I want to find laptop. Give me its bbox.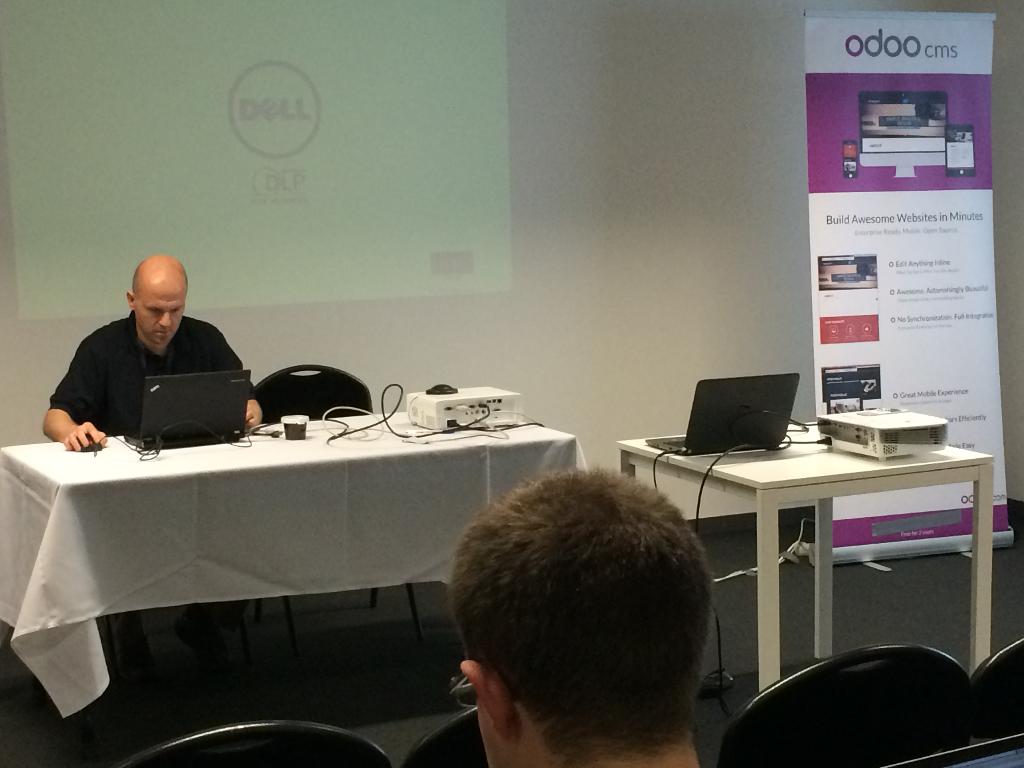
locate(682, 365, 783, 467).
